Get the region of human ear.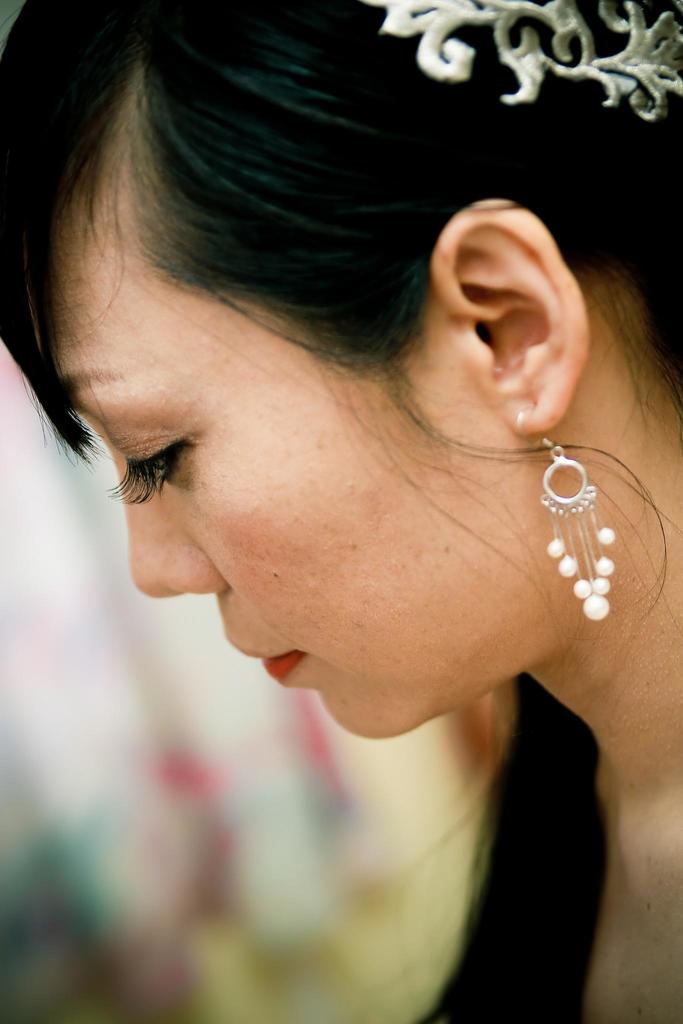
BBox(432, 200, 590, 430).
